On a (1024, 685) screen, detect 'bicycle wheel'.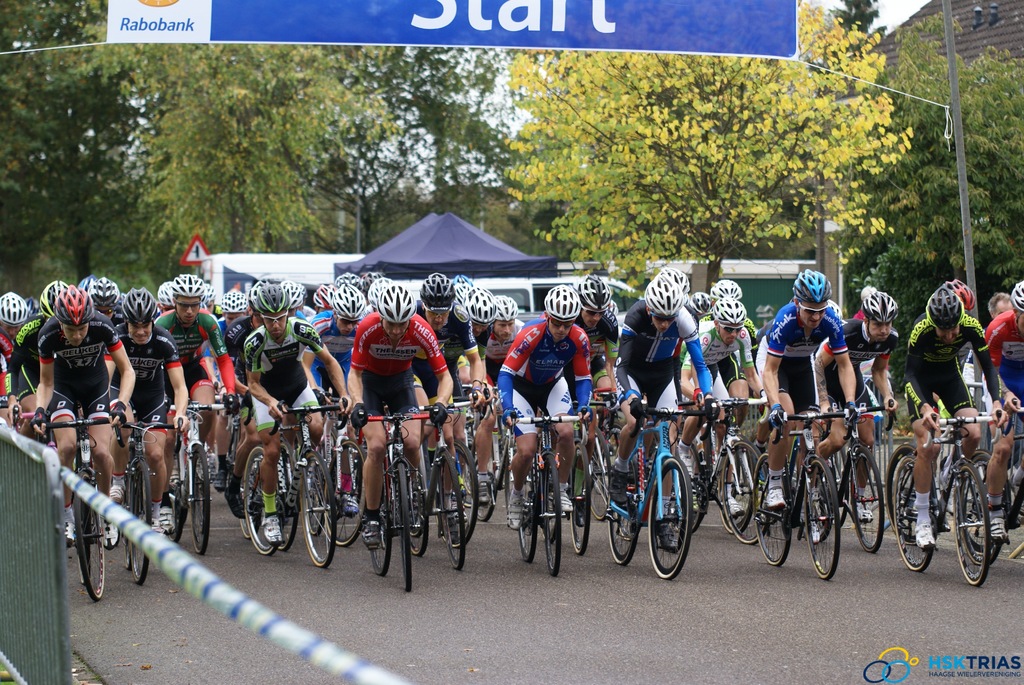
bbox(237, 441, 278, 556).
